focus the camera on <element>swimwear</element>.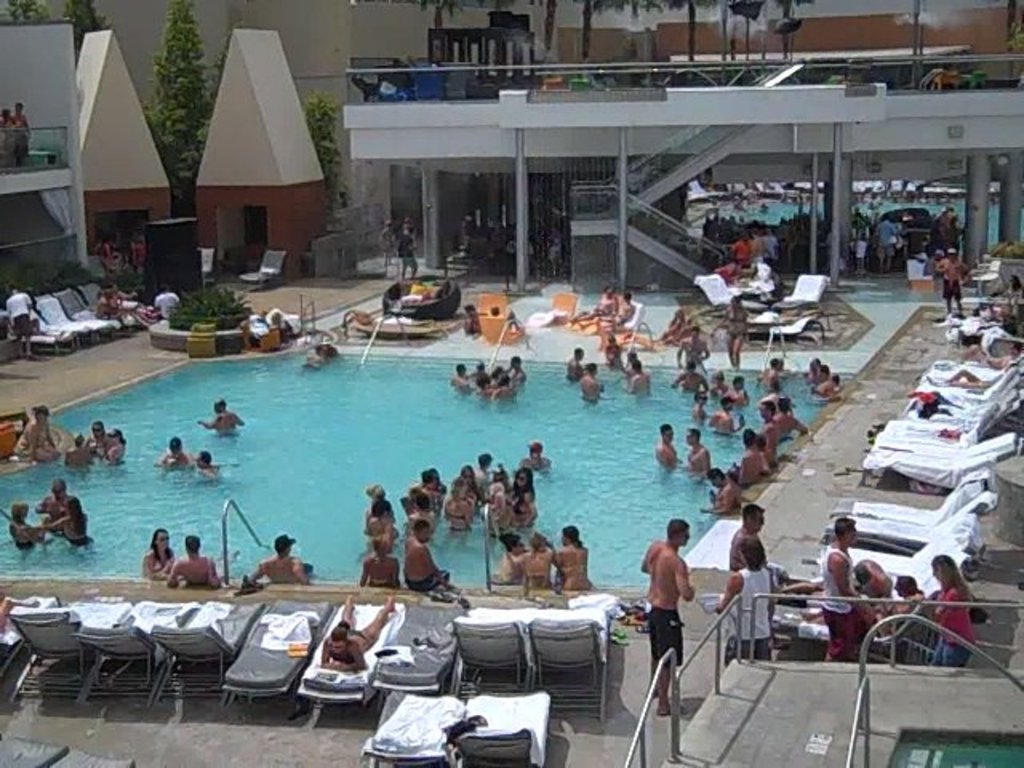
Focus region: <region>157, 552, 174, 578</region>.
